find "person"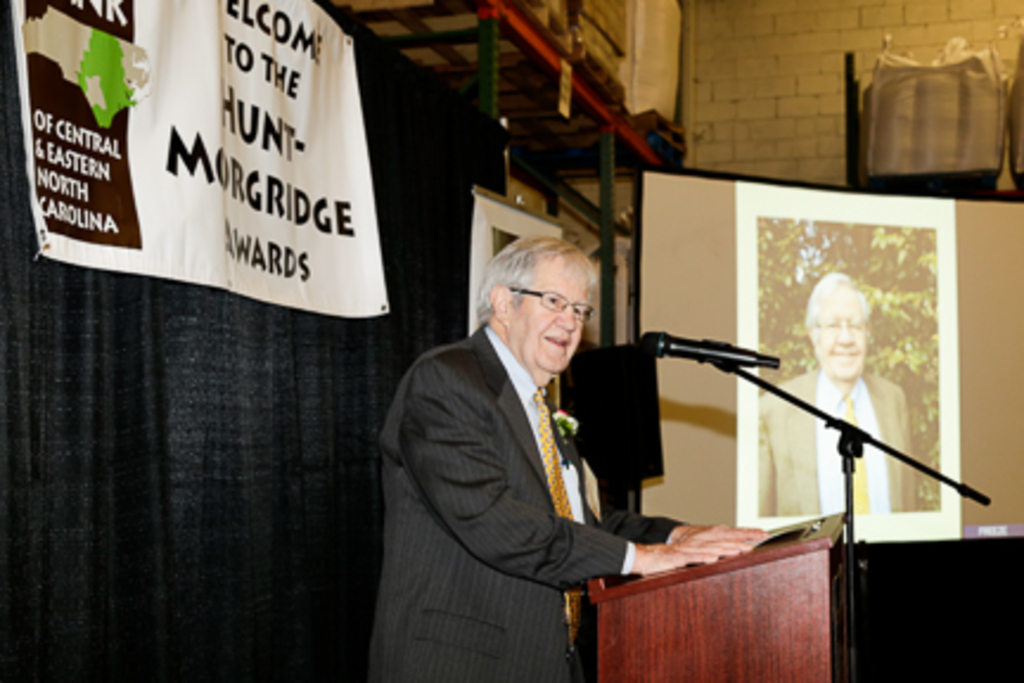
372/237/768/681
